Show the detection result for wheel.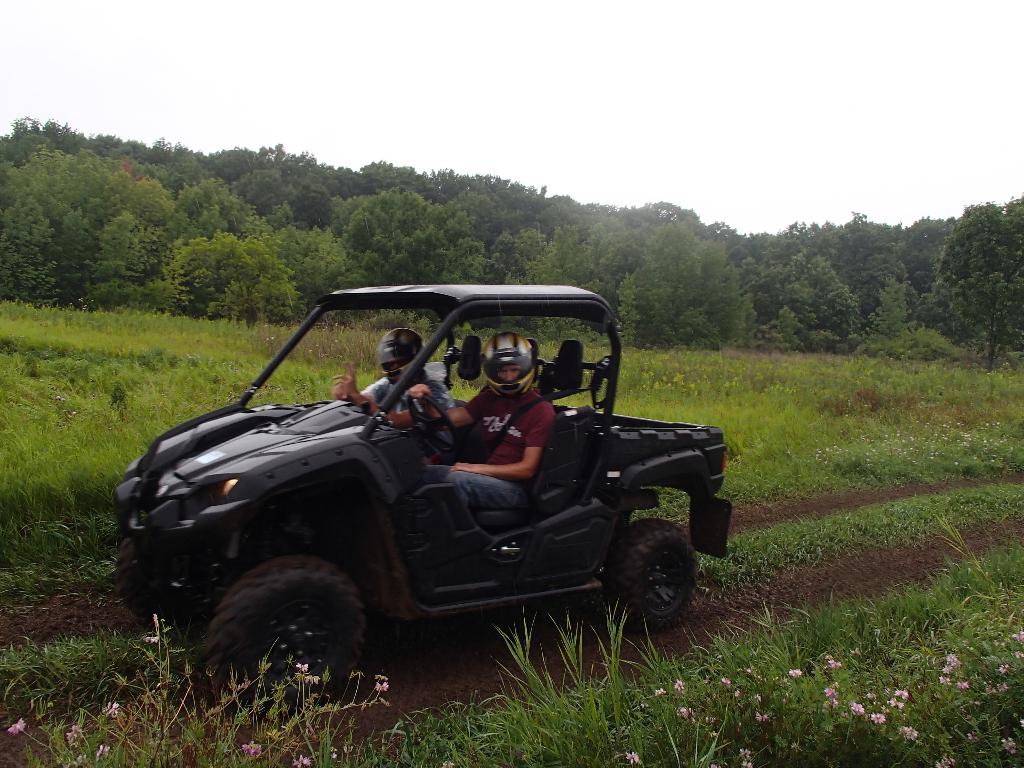
191:558:367:714.
